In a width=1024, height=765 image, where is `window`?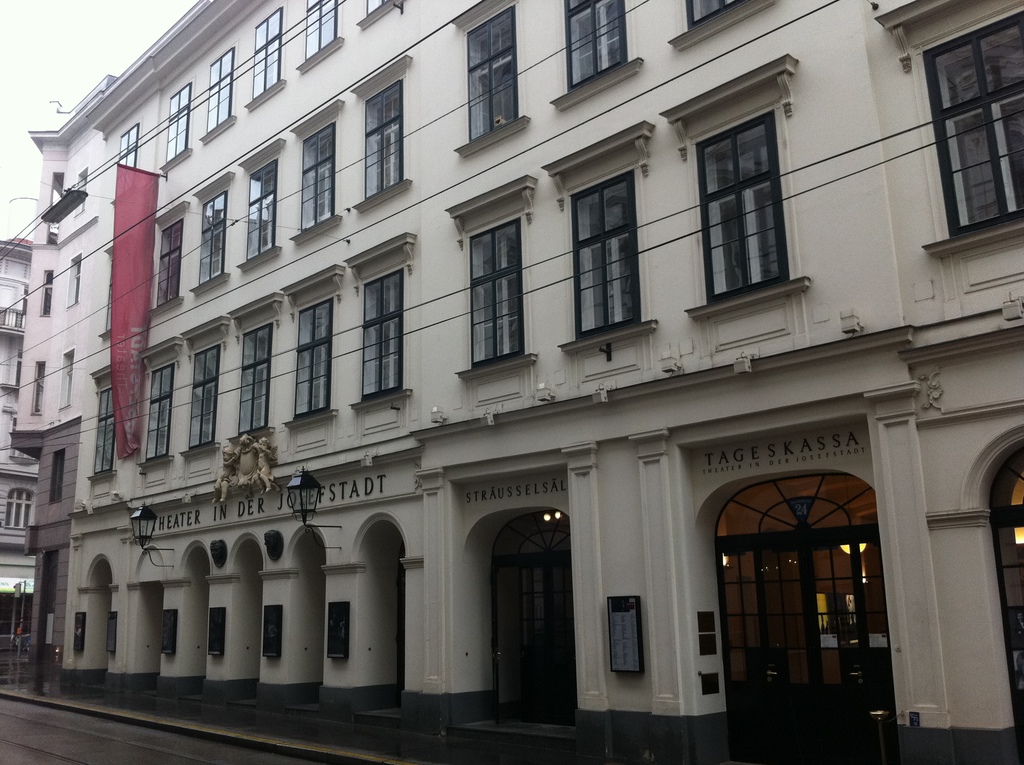
[191,170,229,293].
